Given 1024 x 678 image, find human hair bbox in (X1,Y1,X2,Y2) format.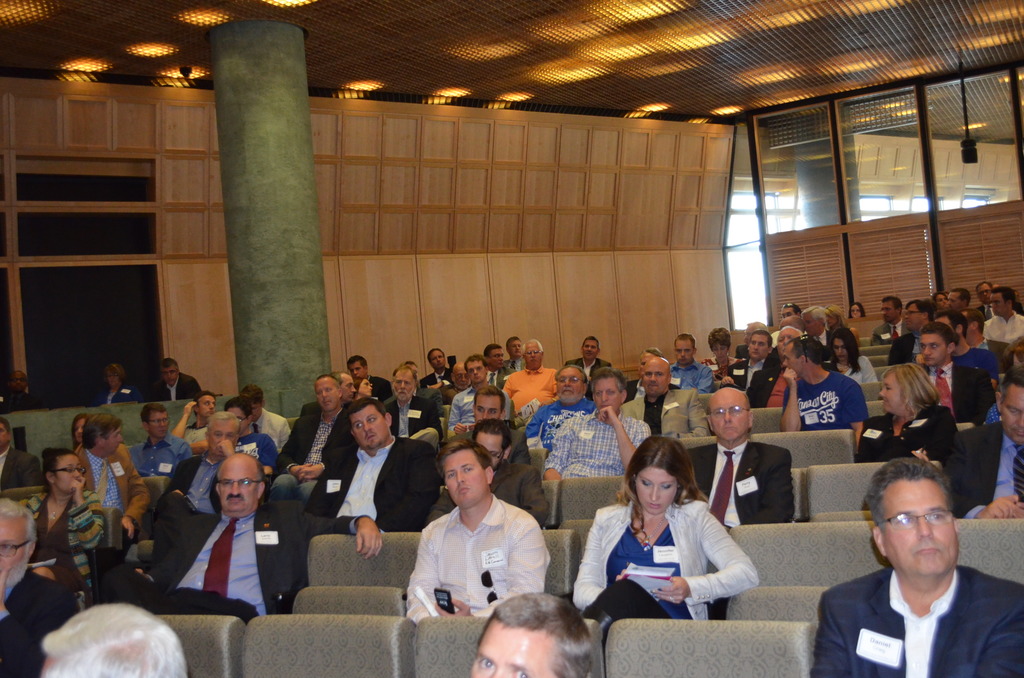
(803,305,828,328).
